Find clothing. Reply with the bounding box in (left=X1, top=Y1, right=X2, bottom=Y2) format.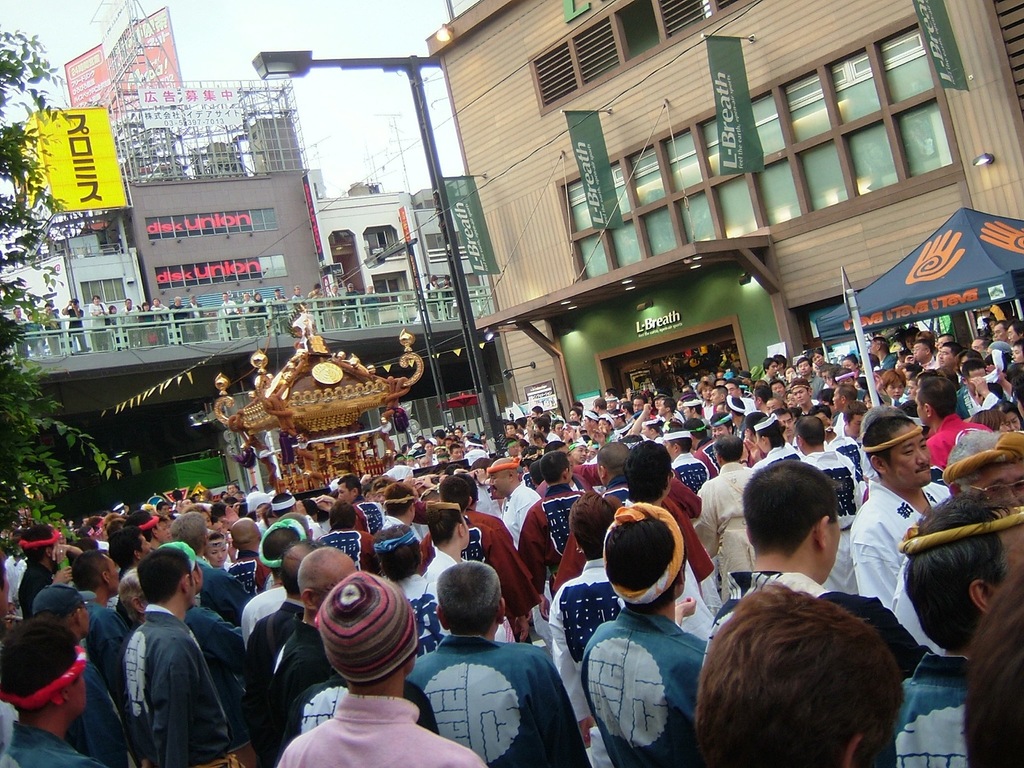
(left=220, top=300, right=242, bottom=338).
